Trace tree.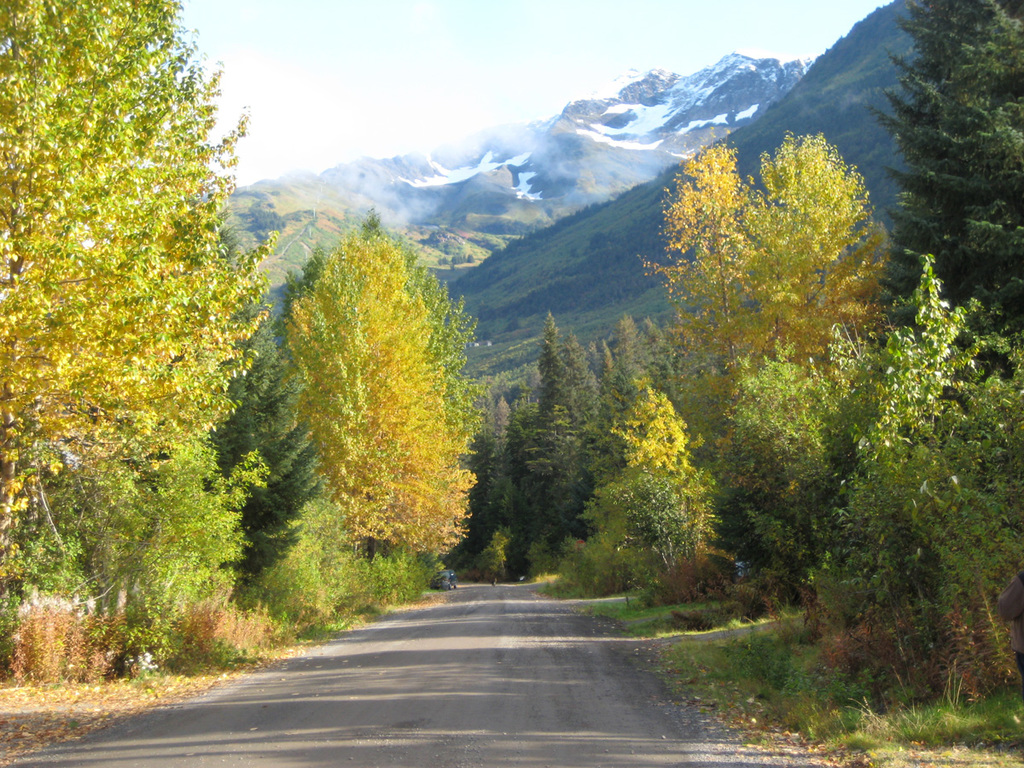
Traced to [x1=292, y1=207, x2=482, y2=515].
